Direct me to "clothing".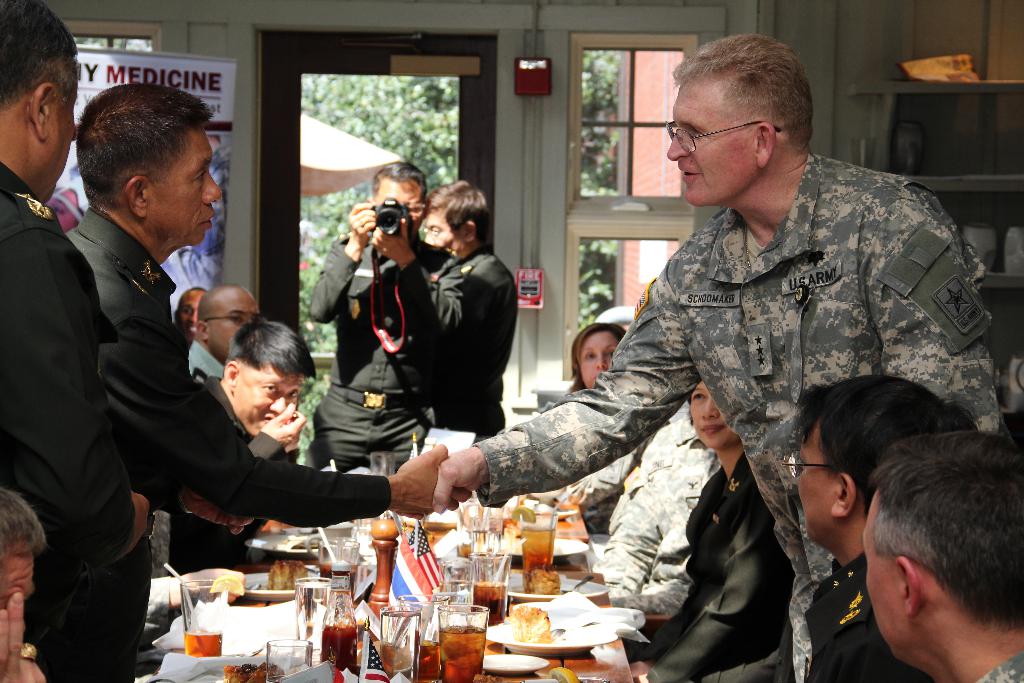
Direction: {"left": 172, "top": 375, "right": 286, "bottom": 565}.
